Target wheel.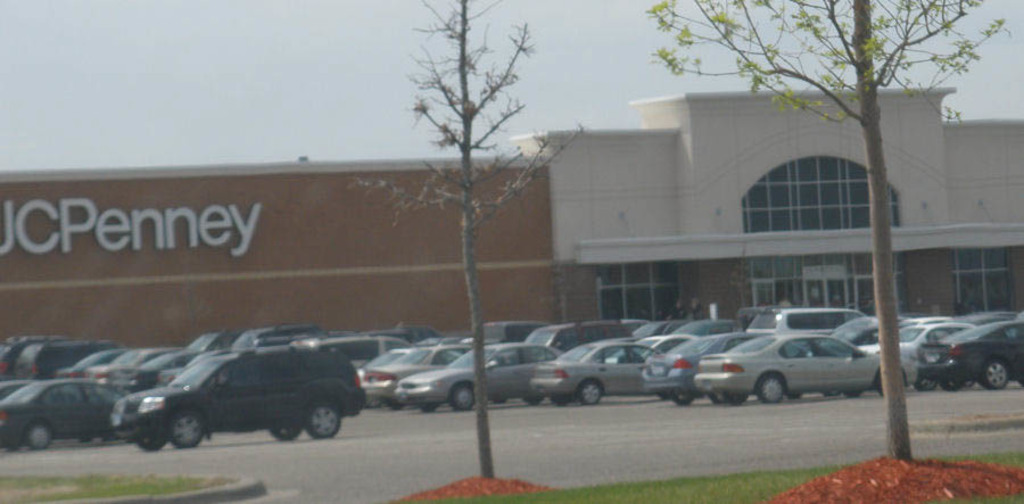
Target region: box(875, 372, 882, 396).
